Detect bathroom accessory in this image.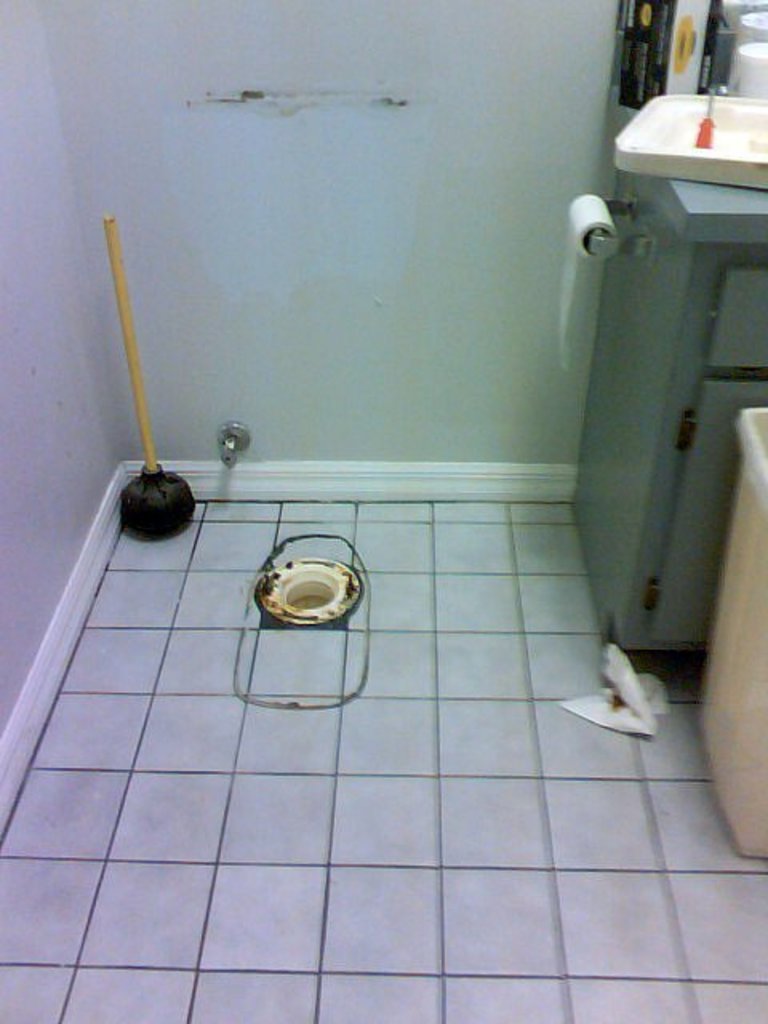
Detection: {"left": 248, "top": 526, "right": 379, "bottom": 714}.
